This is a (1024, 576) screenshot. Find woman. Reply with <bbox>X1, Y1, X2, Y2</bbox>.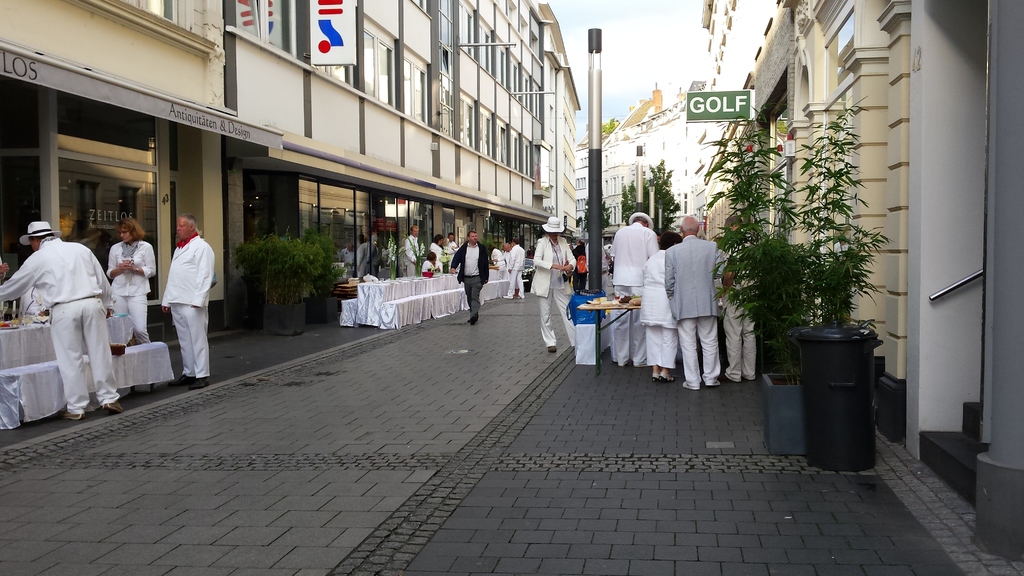
<bbox>422, 250, 441, 278</bbox>.
